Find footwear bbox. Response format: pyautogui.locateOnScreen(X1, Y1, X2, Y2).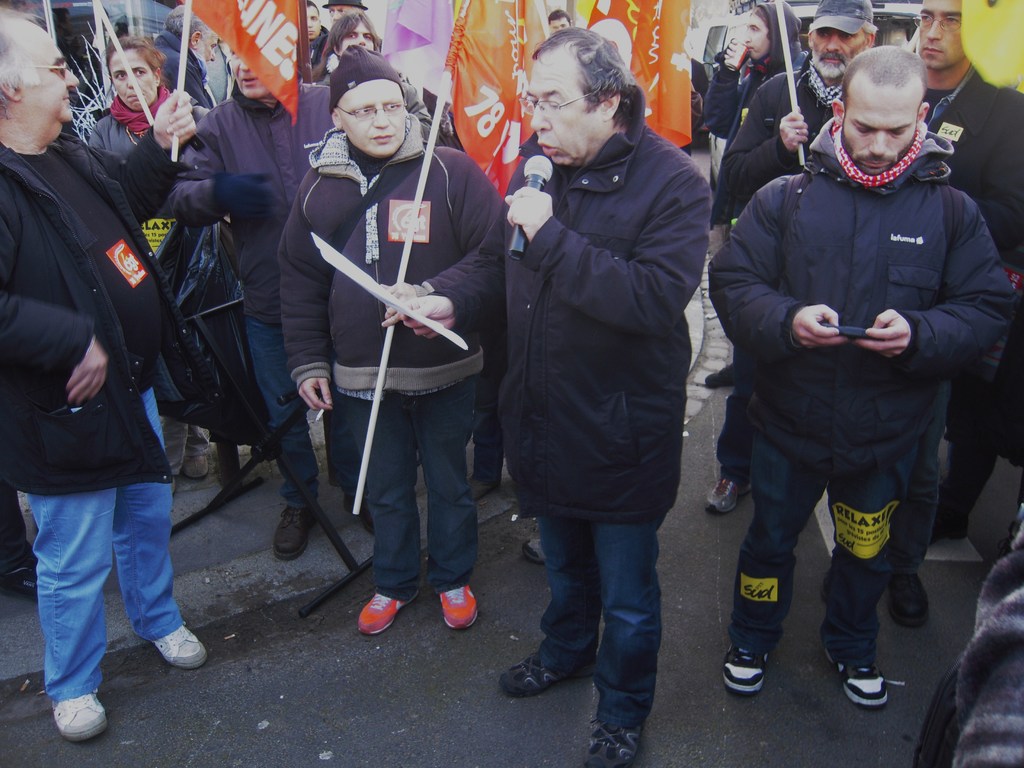
pyautogui.locateOnScreen(885, 570, 931, 630).
